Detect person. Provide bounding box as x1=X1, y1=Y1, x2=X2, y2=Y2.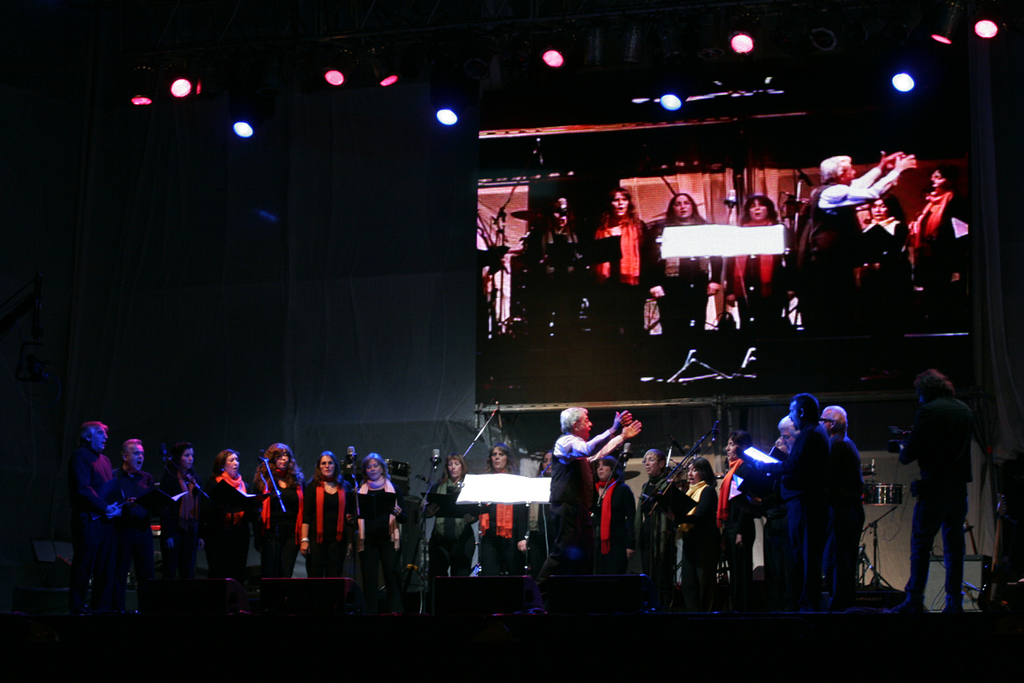
x1=102, y1=432, x2=177, y2=585.
